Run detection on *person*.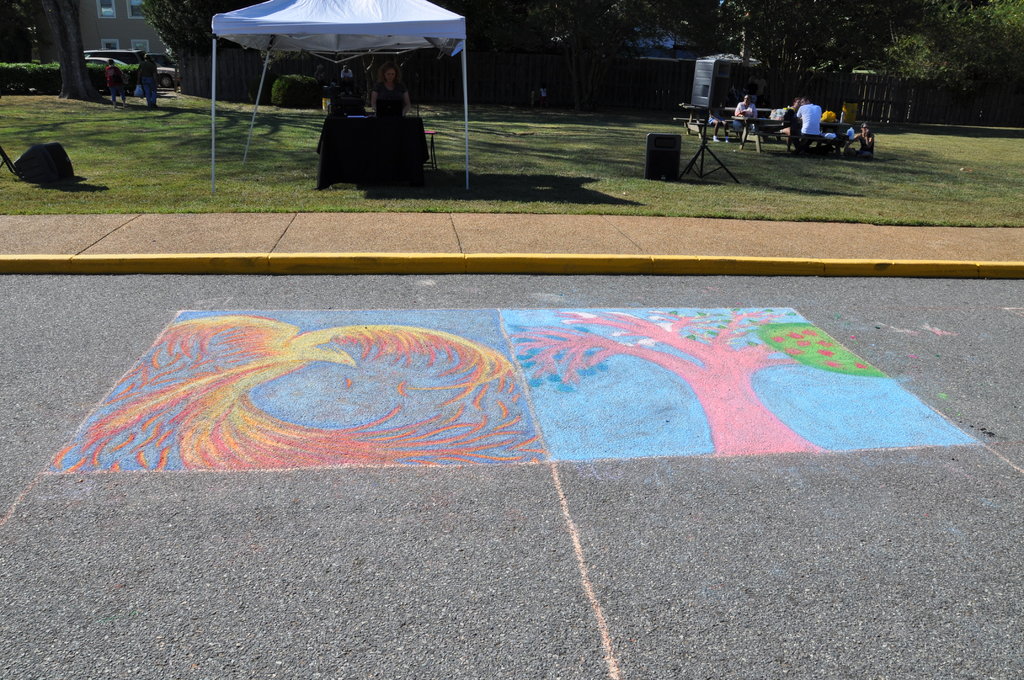
Result: bbox=[850, 121, 875, 159].
